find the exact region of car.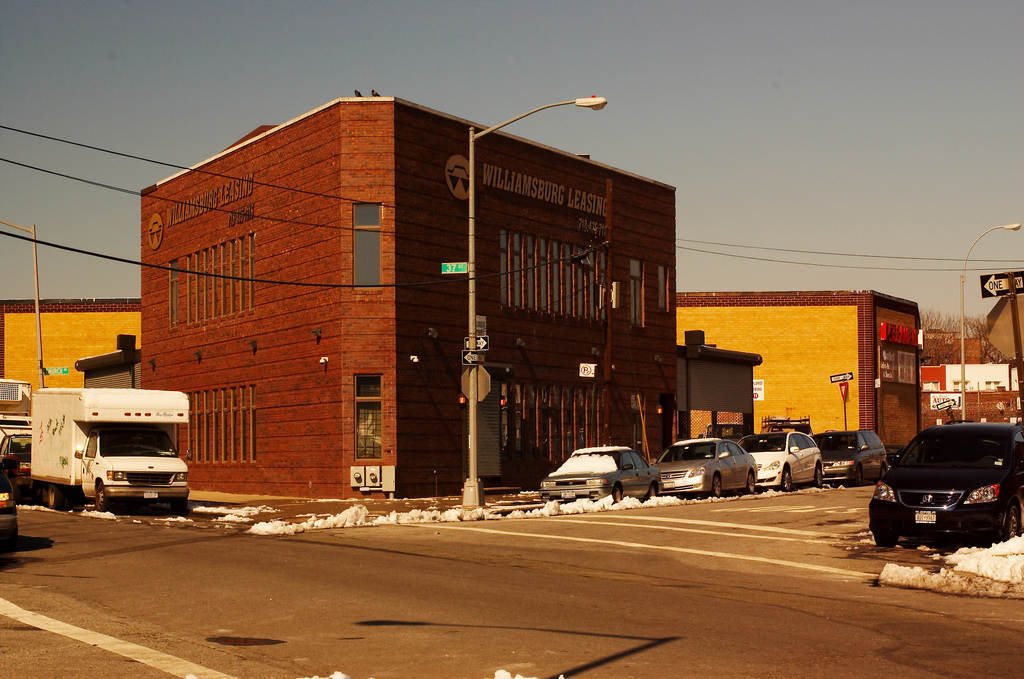
Exact region: 862 413 1017 565.
